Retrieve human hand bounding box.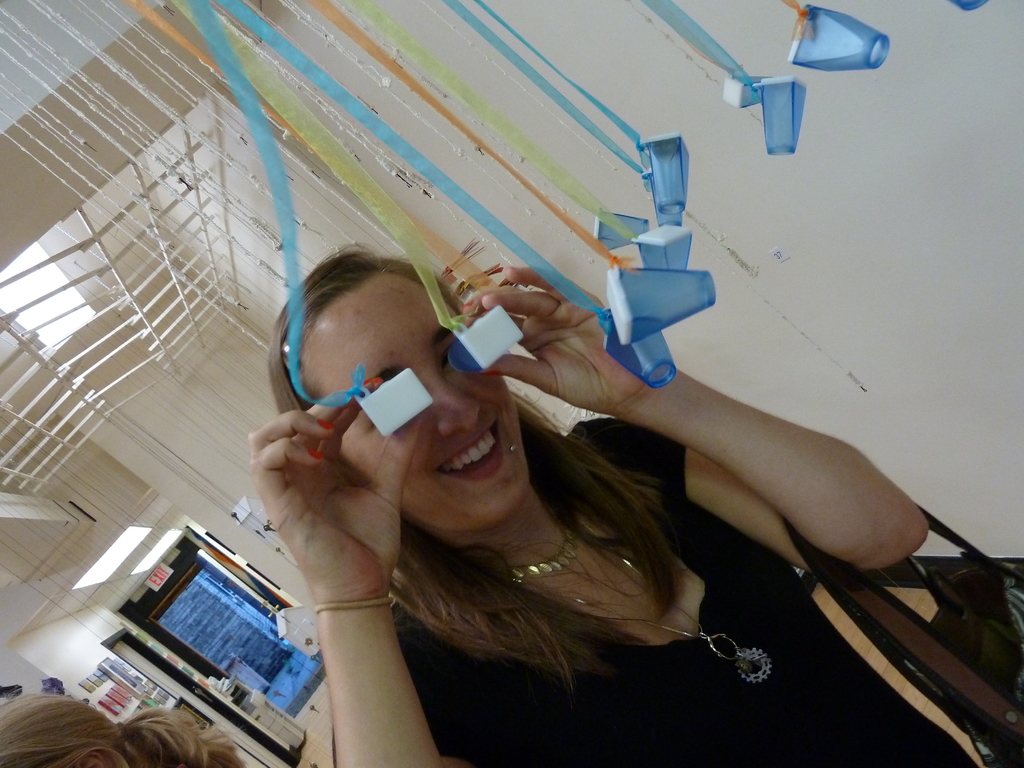
Bounding box: Rect(253, 381, 400, 599).
